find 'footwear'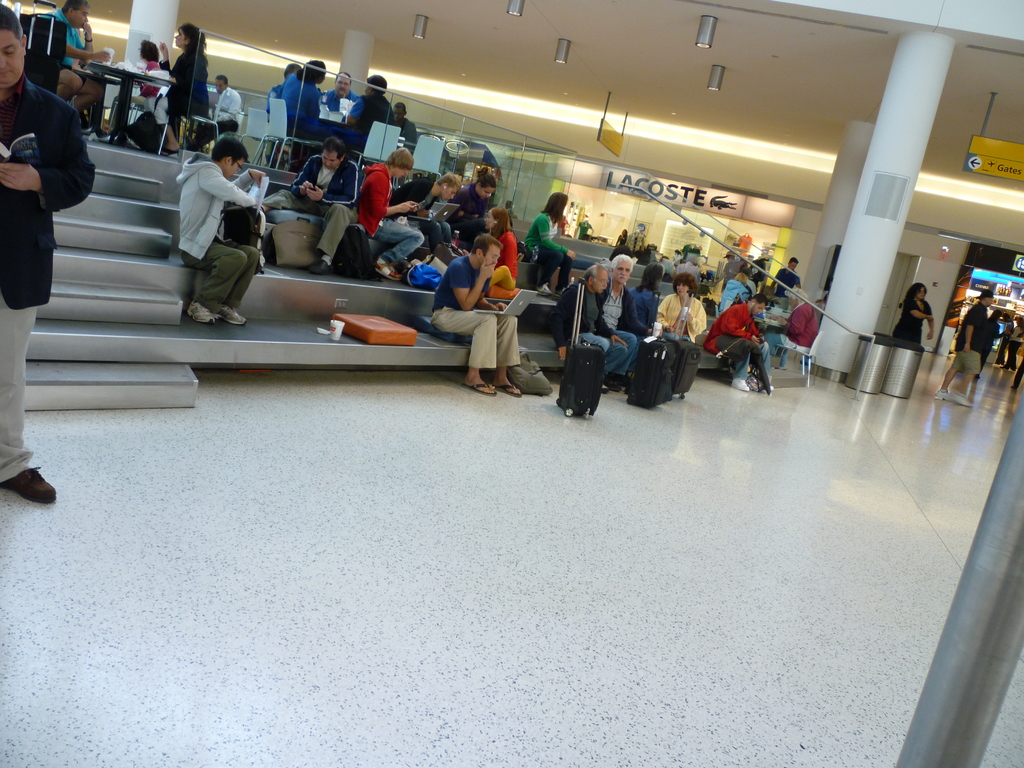
{"x1": 1005, "y1": 365, "x2": 1016, "y2": 369}
